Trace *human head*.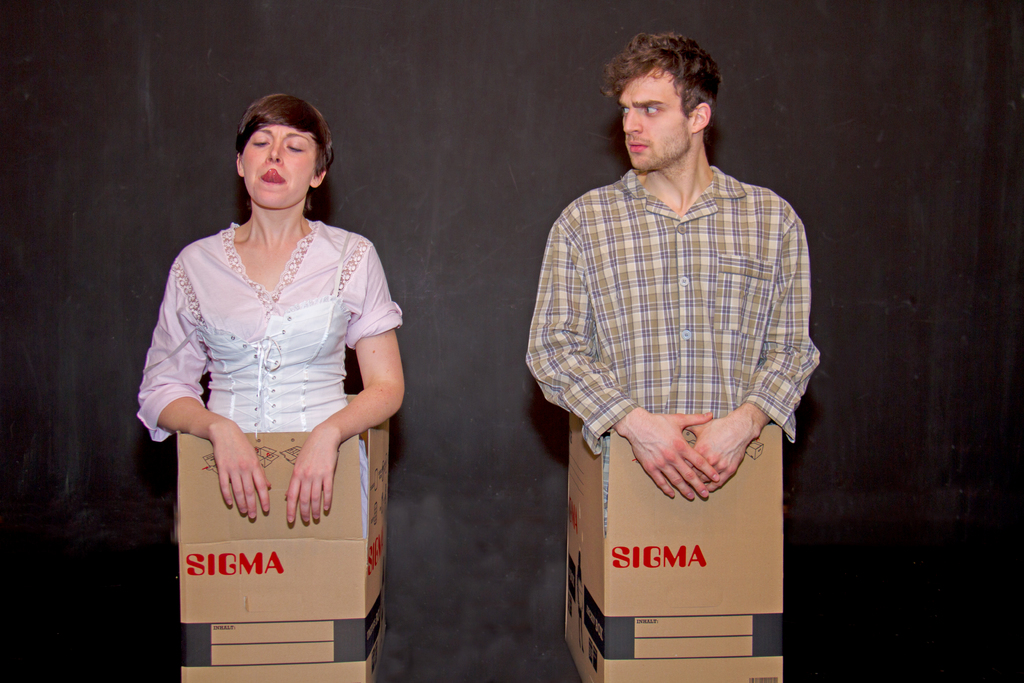
Traced to box(604, 29, 735, 174).
